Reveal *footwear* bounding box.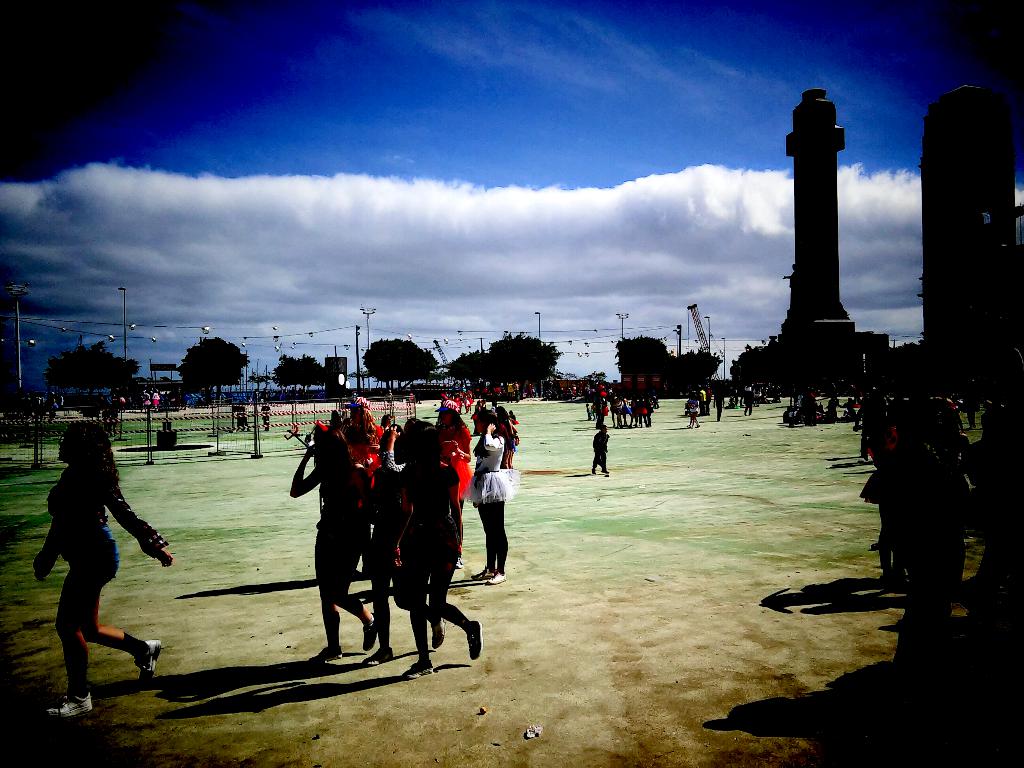
Revealed: 401,659,433,675.
